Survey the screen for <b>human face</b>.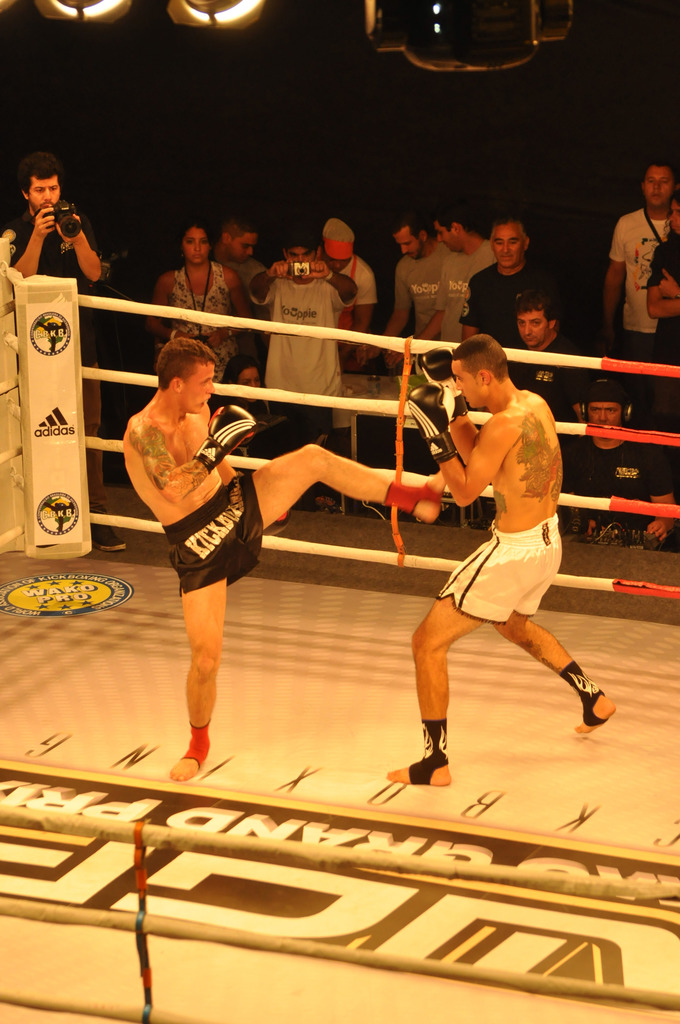
Survey found: bbox=(185, 358, 216, 413).
